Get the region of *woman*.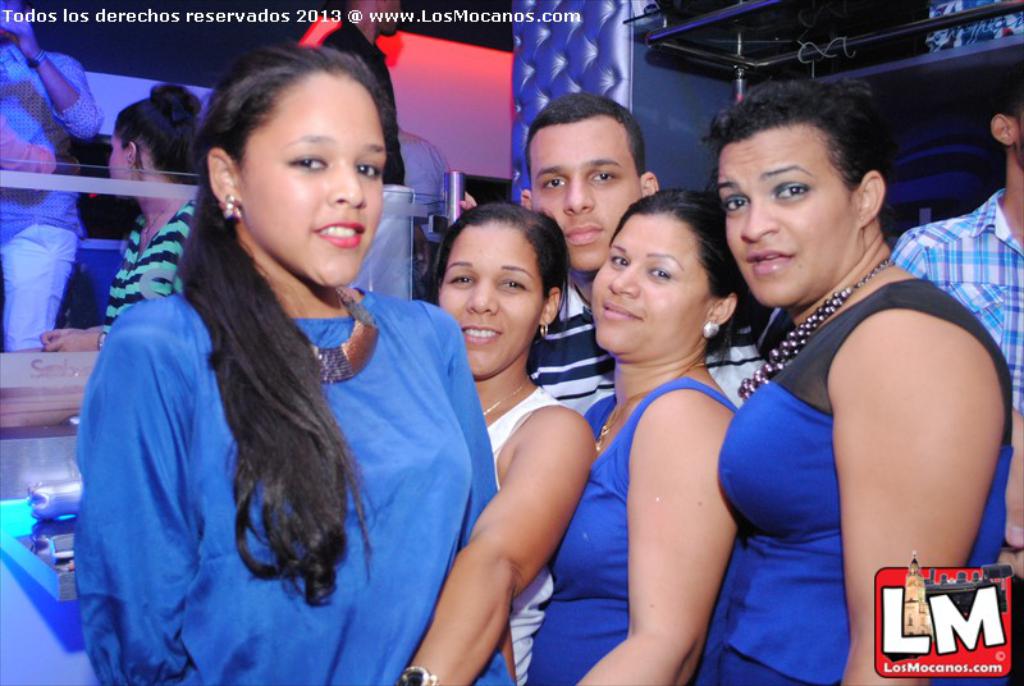
Rect(392, 198, 603, 685).
